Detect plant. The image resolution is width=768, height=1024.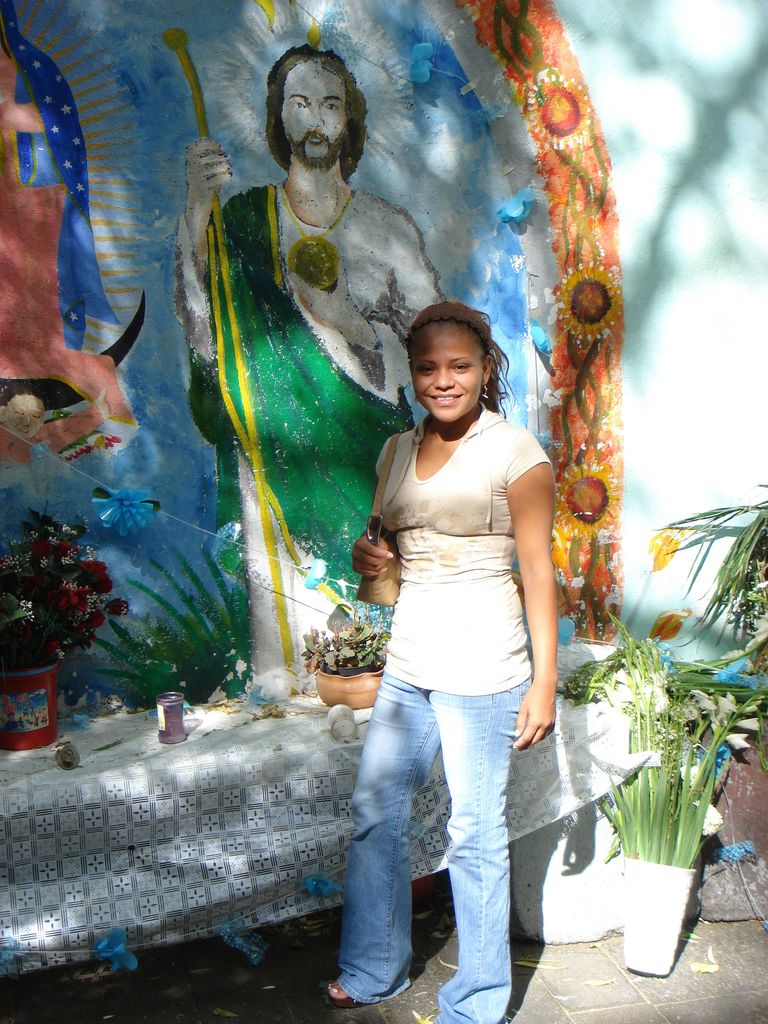
x1=287 y1=618 x2=419 y2=686.
